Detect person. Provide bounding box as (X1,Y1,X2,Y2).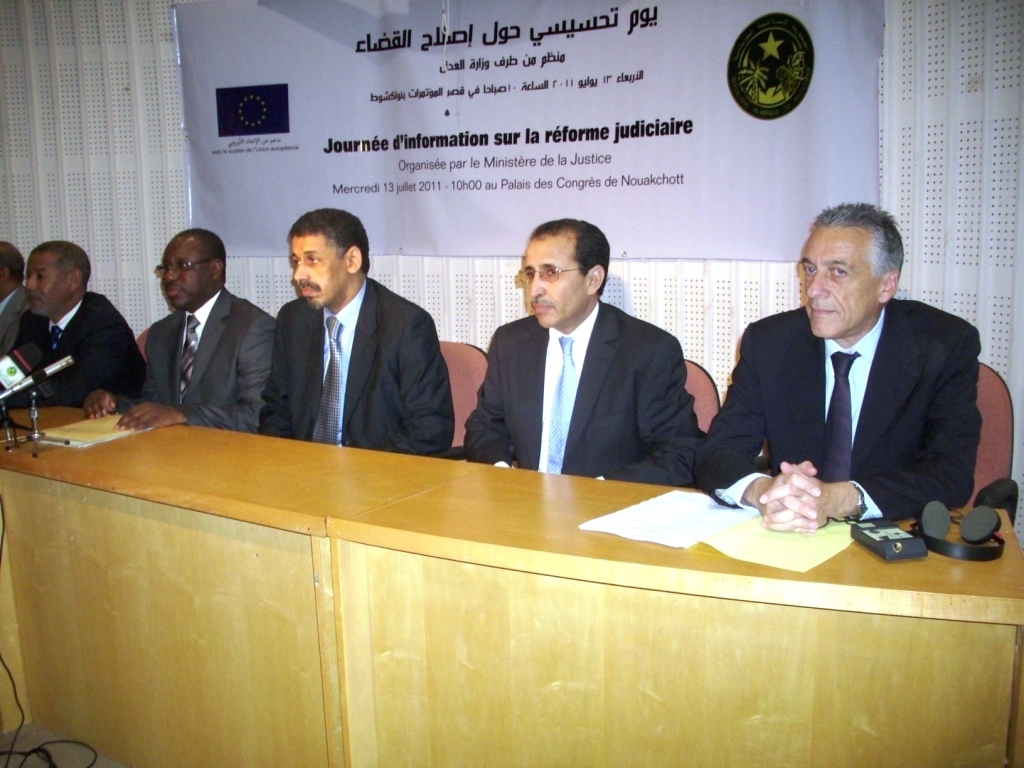
(456,220,709,486).
